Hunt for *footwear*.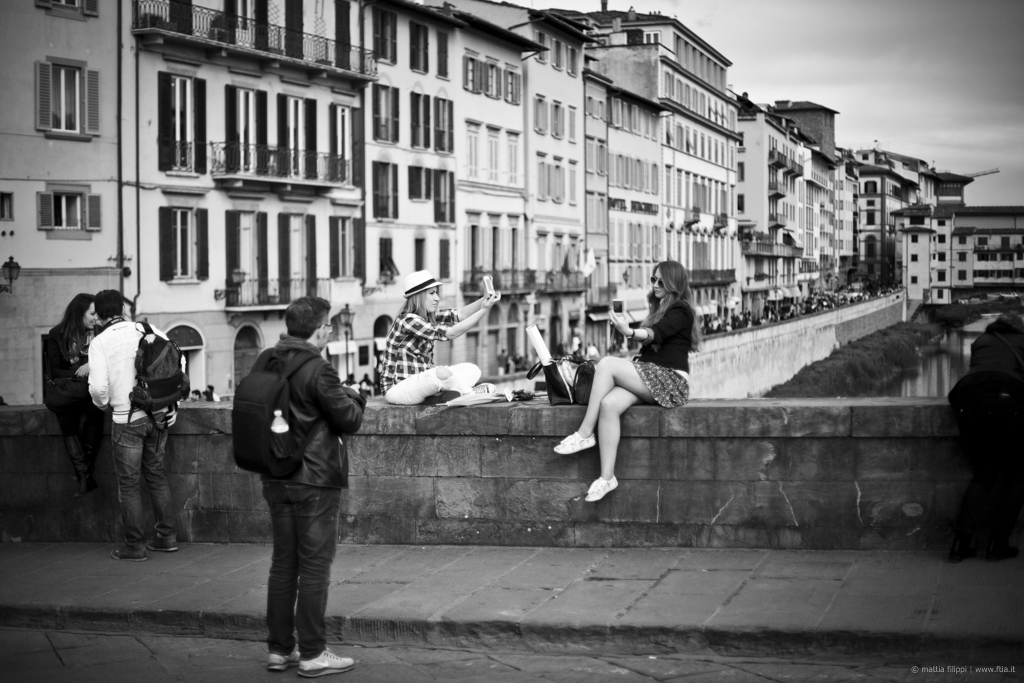
Hunted down at l=588, t=477, r=621, b=498.
